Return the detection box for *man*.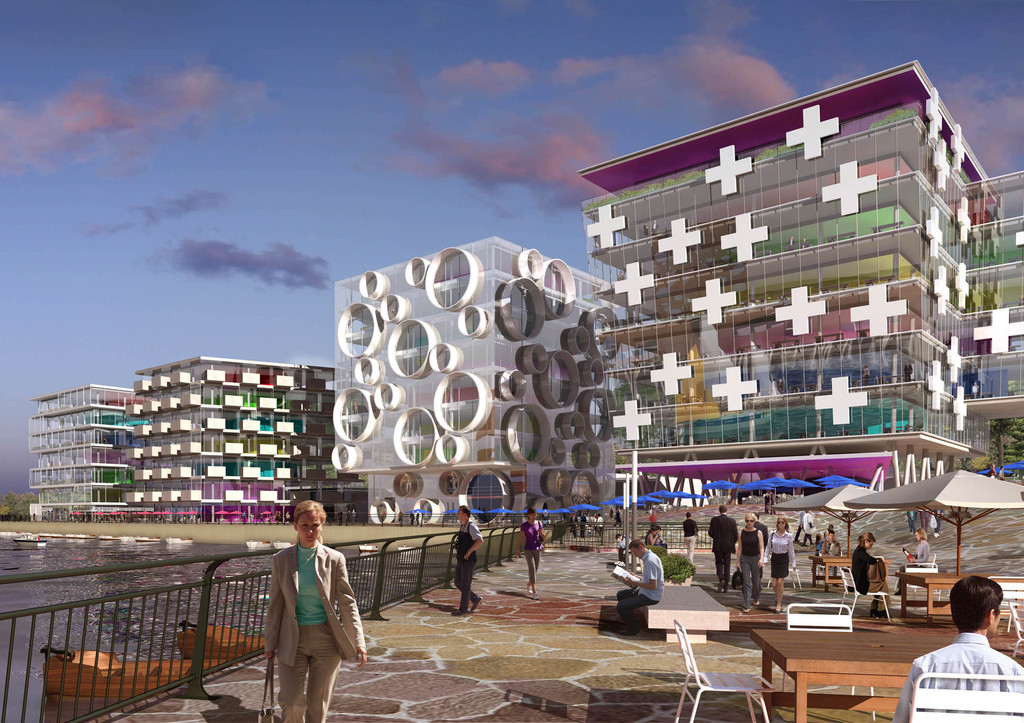
detection(744, 510, 769, 592).
